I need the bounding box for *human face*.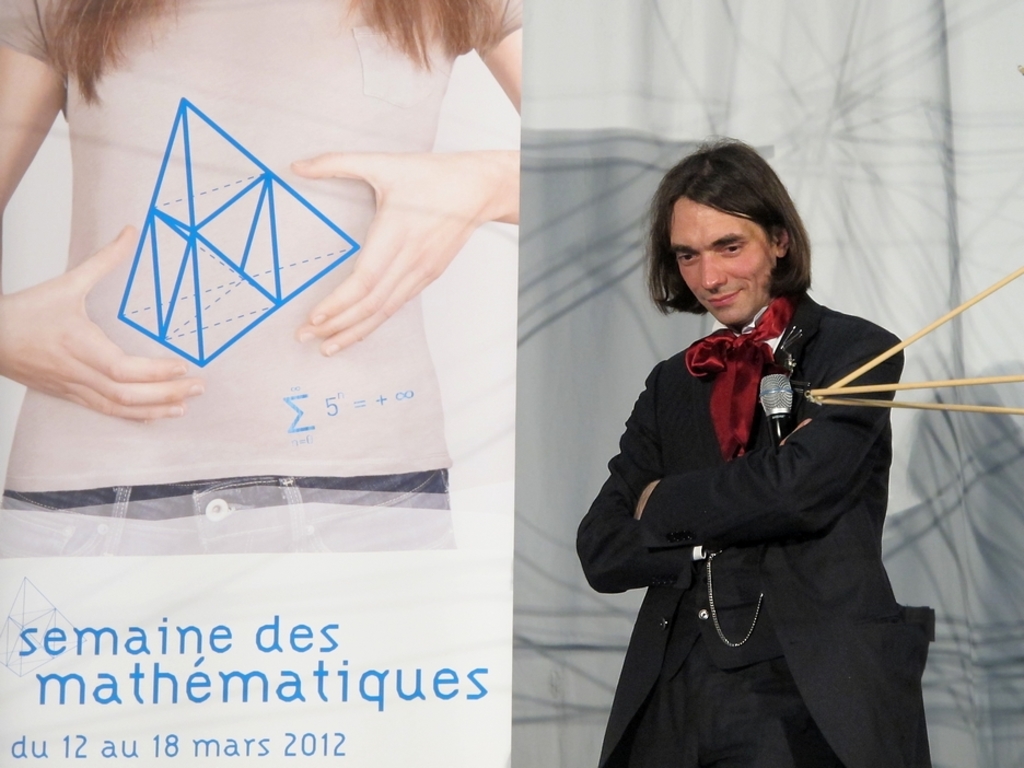
Here it is: 668, 190, 777, 328.
